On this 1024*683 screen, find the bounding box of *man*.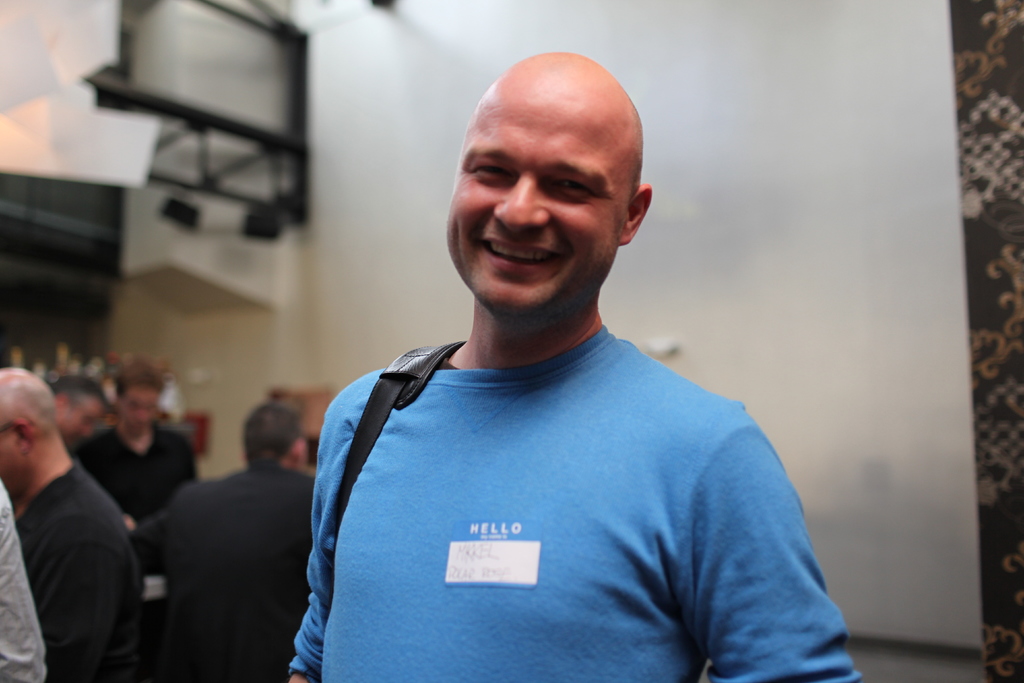
Bounding box: (71, 365, 198, 525).
